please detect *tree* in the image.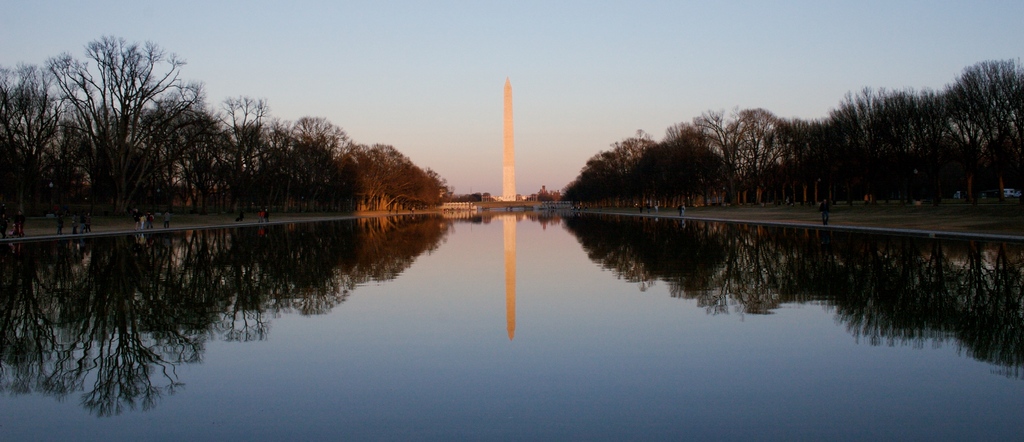
781:111:845:194.
